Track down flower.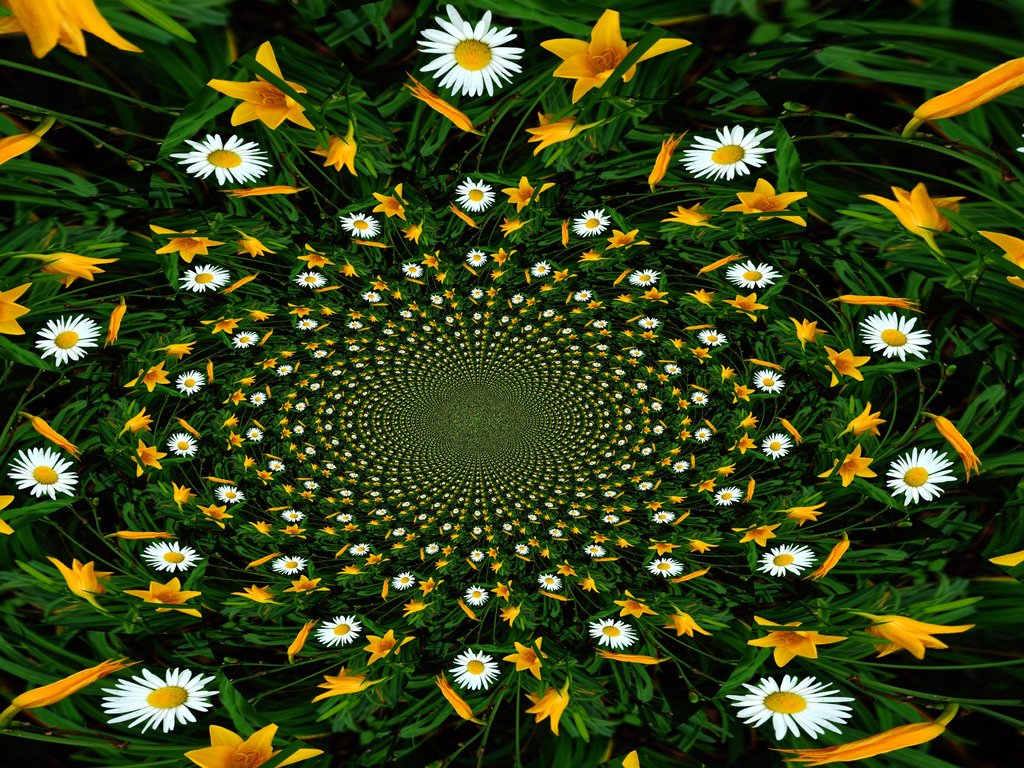
Tracked to {"left": 611, "top": 365, "right": 625, "bottom": 378}.
